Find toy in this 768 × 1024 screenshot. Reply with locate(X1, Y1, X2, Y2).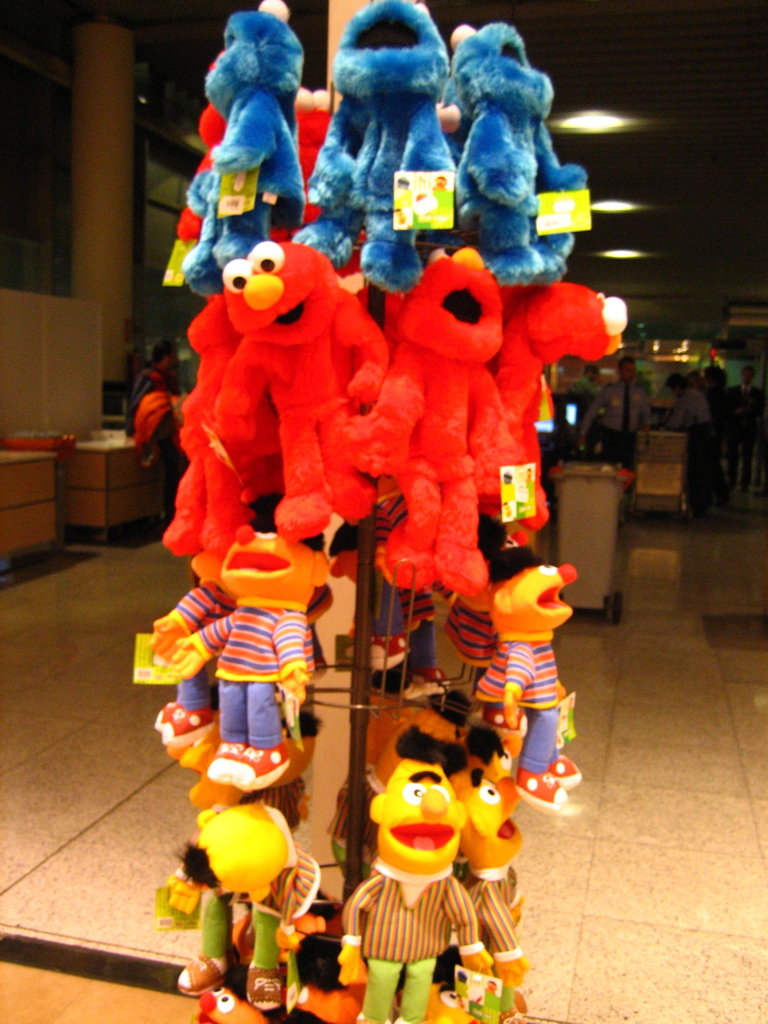
locate(281, 925, 365, 1023).
